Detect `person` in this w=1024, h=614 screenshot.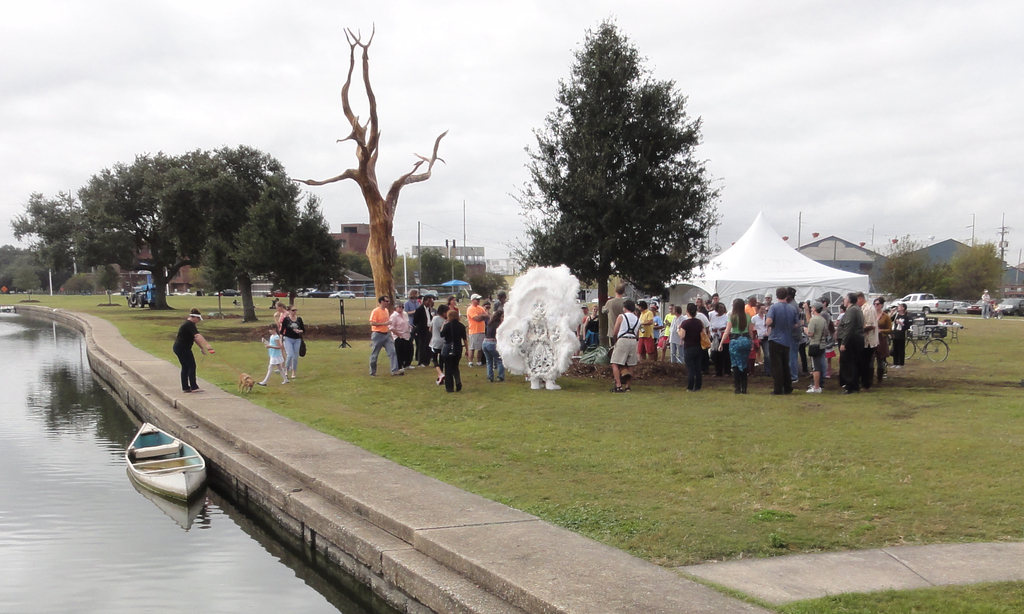
Detection: (left=640, top=299, right=661, bottom=360).
